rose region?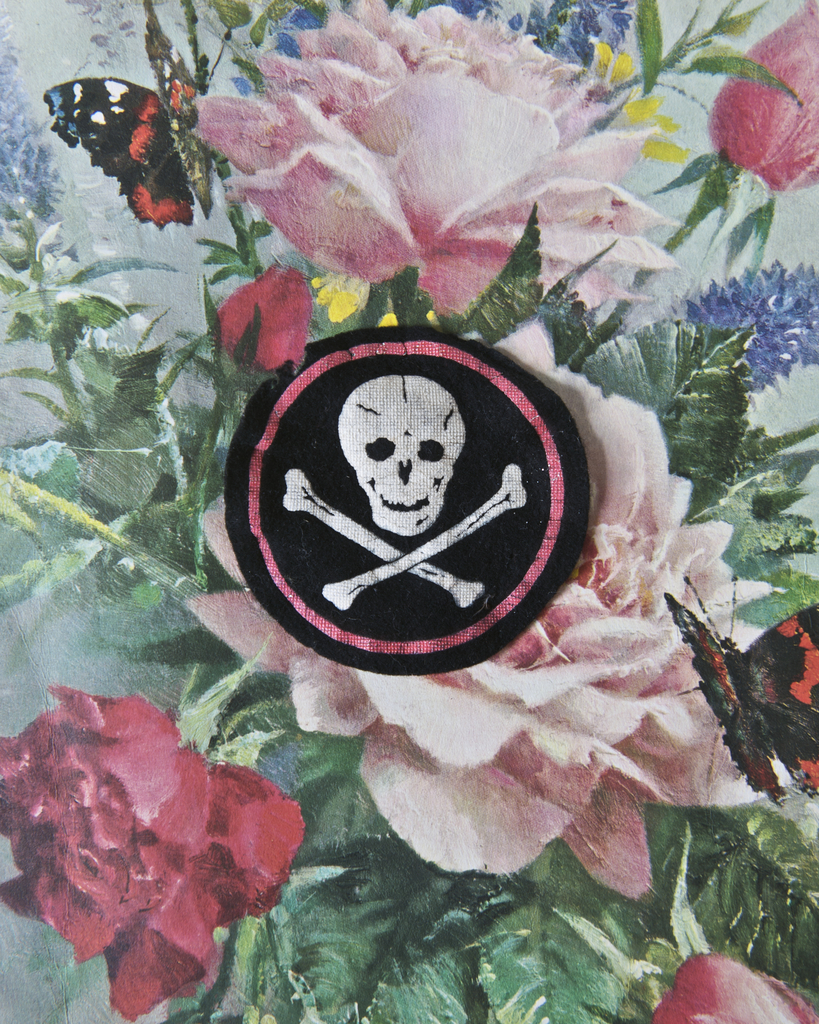
<region>708, 0, 818, 200</region>
